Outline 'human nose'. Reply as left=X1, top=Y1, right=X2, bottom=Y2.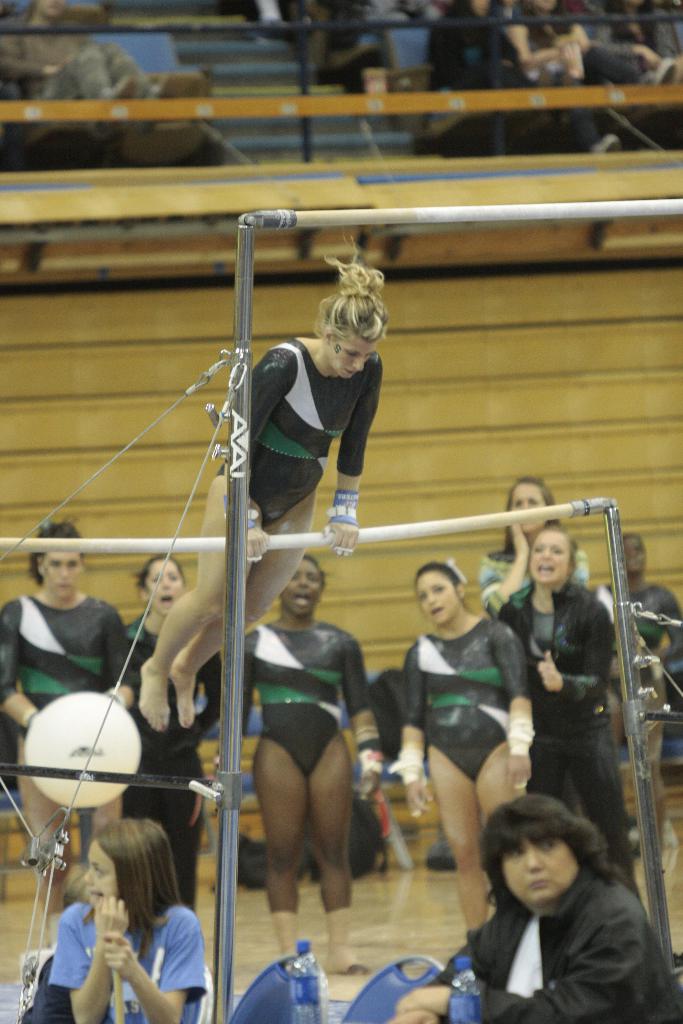
left=629, top=543, right=636, bottom=558.
